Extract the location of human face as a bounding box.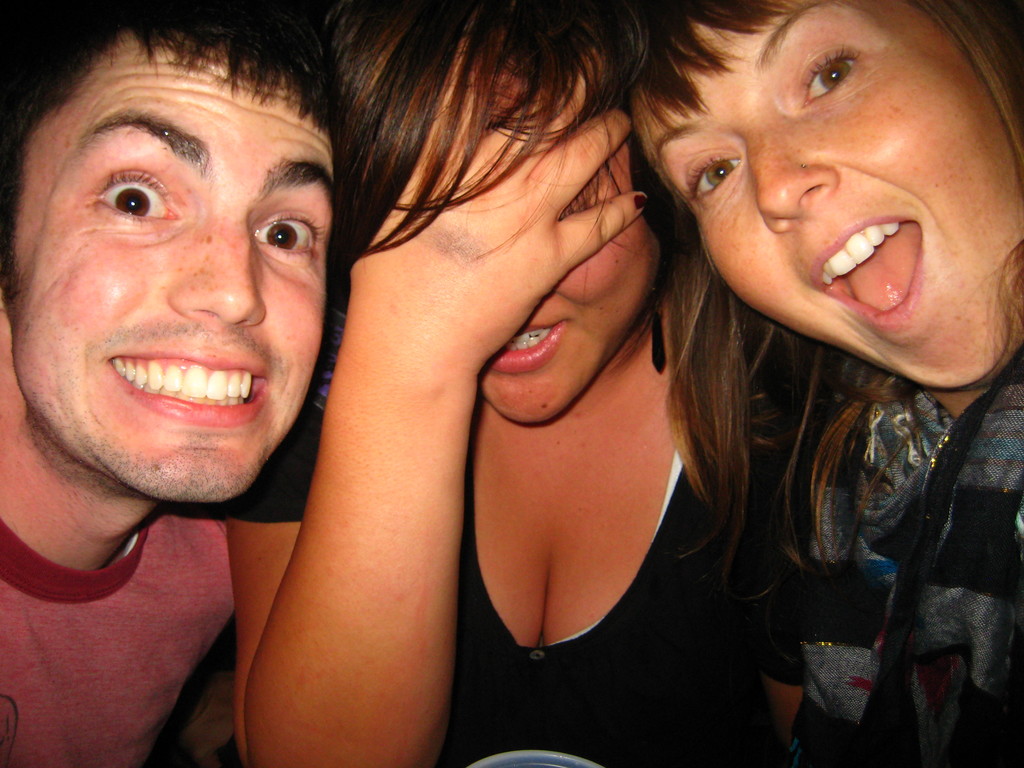
{"x1": 12, "y1": 49, "x2": 333, "y2": 505}.
